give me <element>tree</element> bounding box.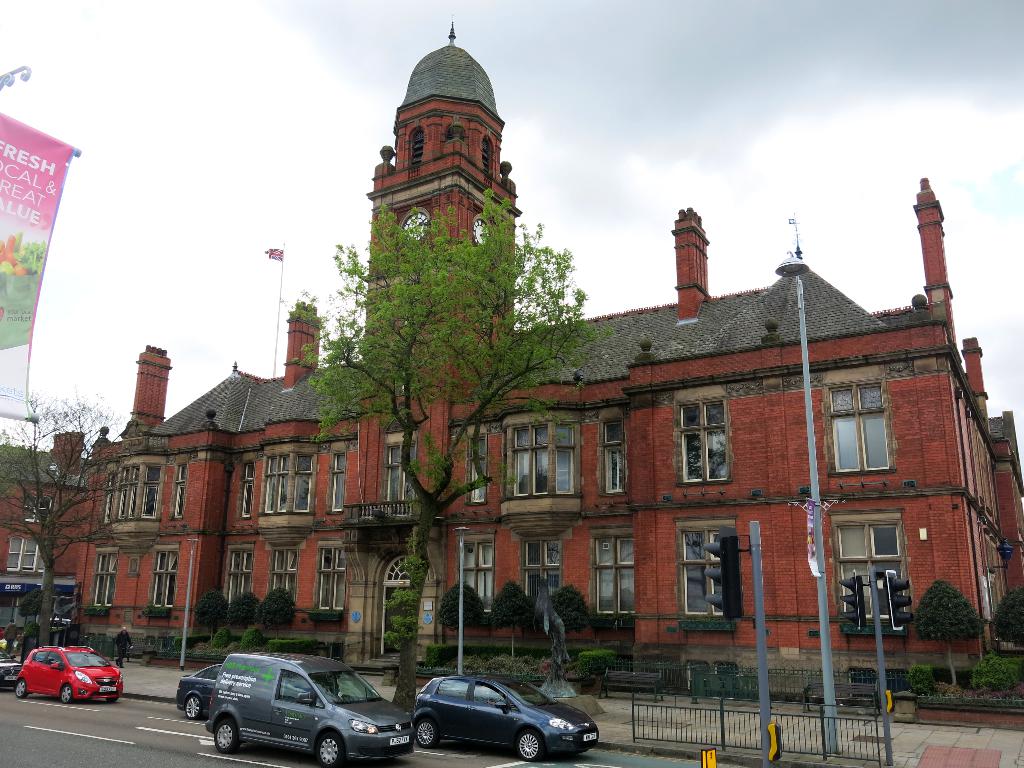
[0,385,143,644].
